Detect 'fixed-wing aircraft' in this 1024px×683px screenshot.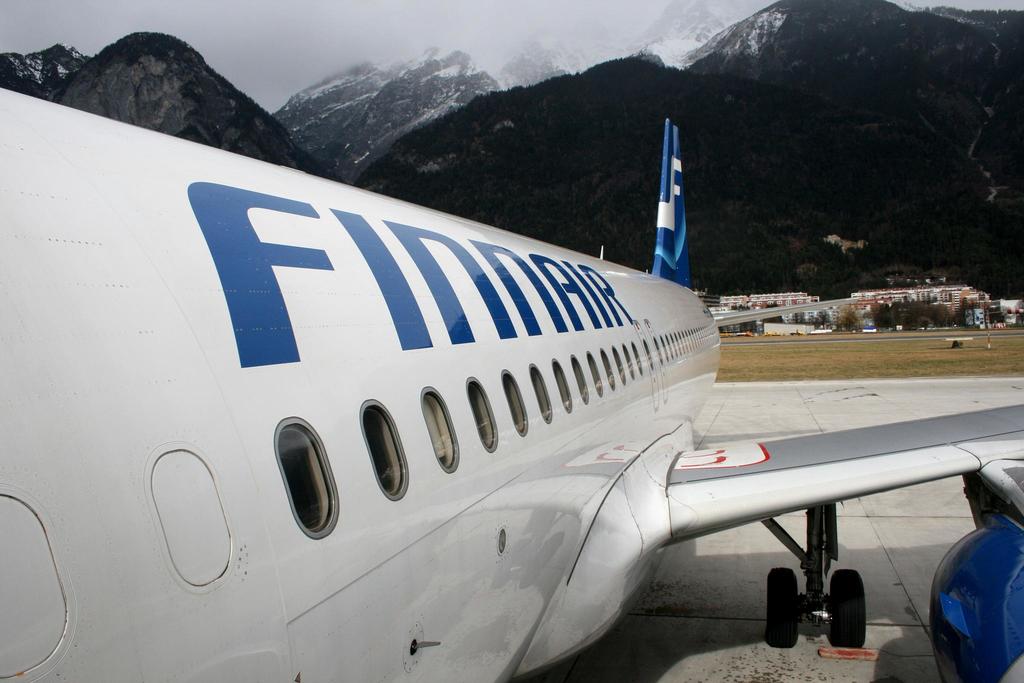
Detection: bbox(0, 78, 1023, 682).
